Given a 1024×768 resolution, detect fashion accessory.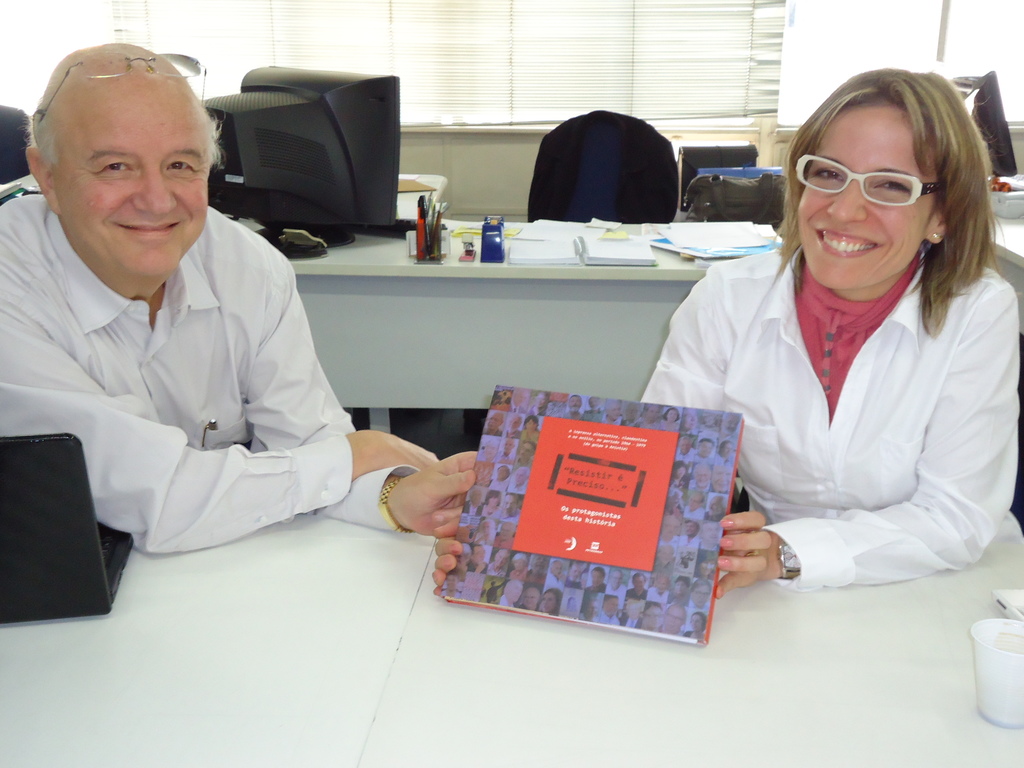
locate(372, 478, 413, 540).
